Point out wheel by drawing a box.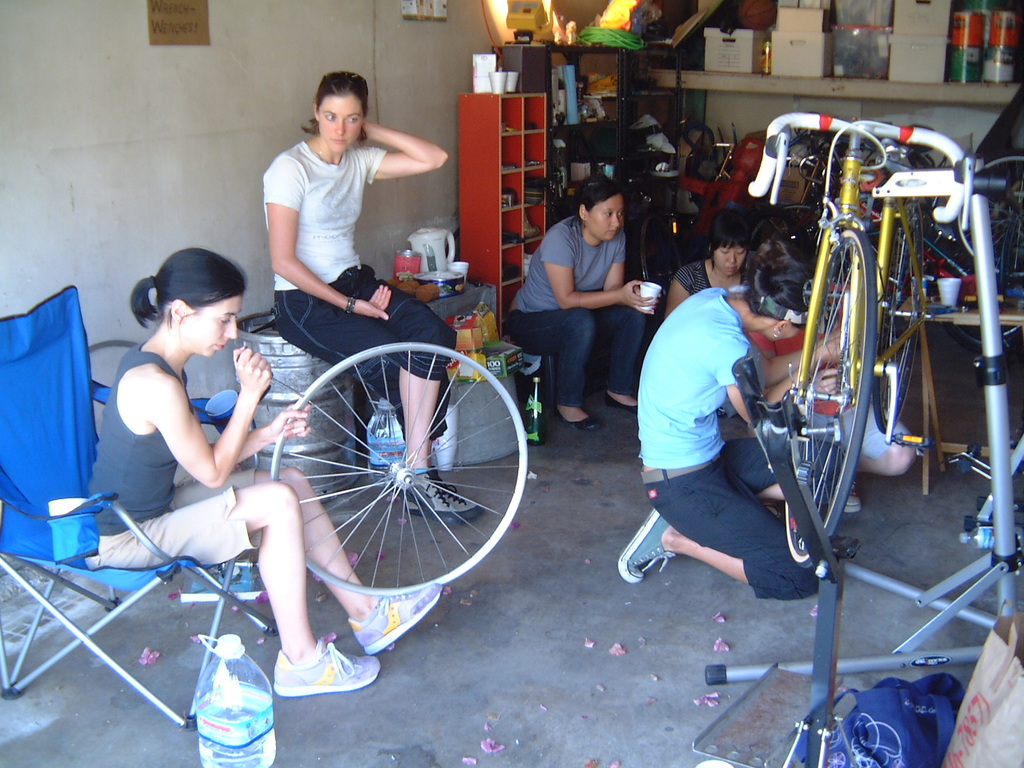
x1=266, y1=338, x2=534, y2=602.
